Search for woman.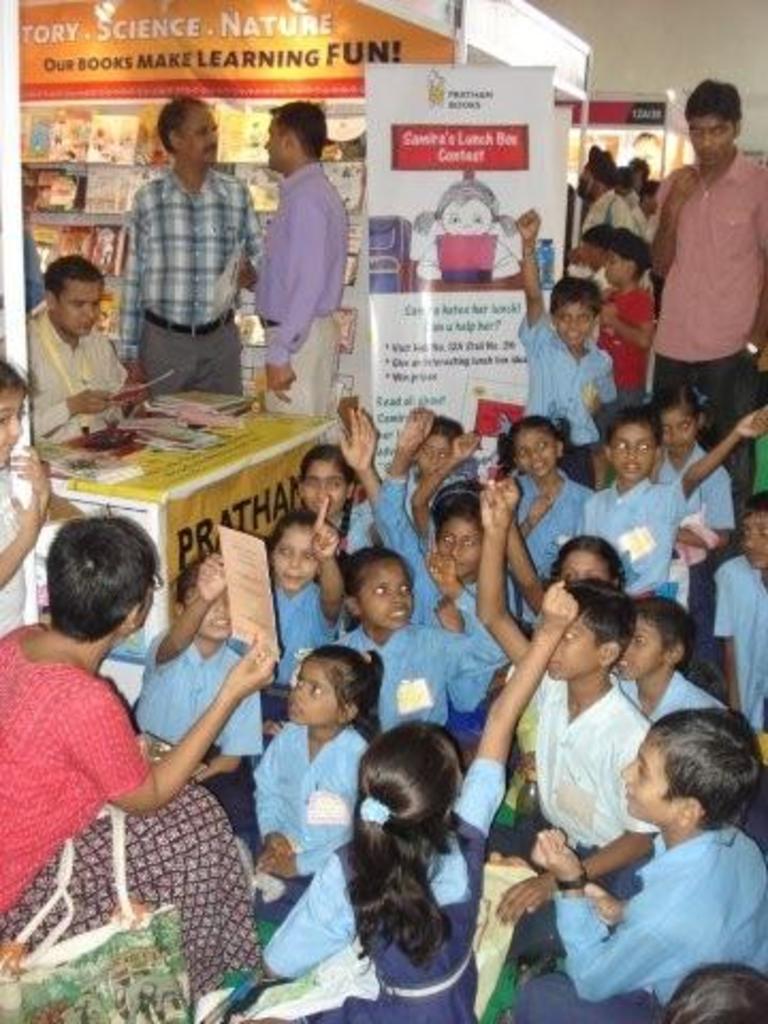
Found at 0:521:277:998.
